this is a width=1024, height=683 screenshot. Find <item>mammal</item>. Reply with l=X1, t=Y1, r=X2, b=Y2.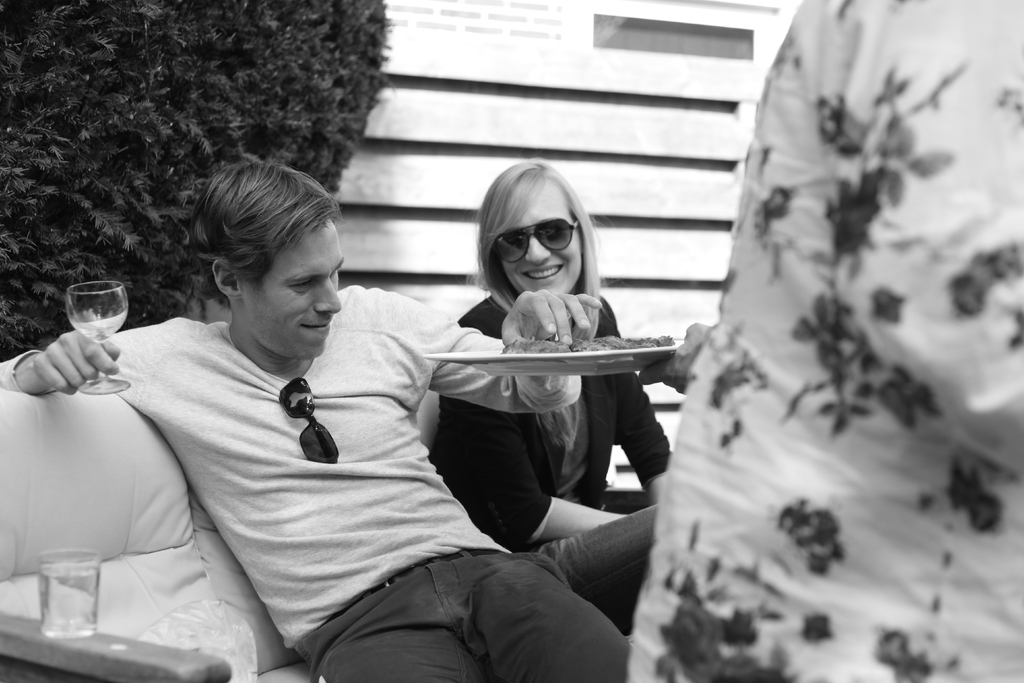
l=627, t=0, r=1023, b=682.
